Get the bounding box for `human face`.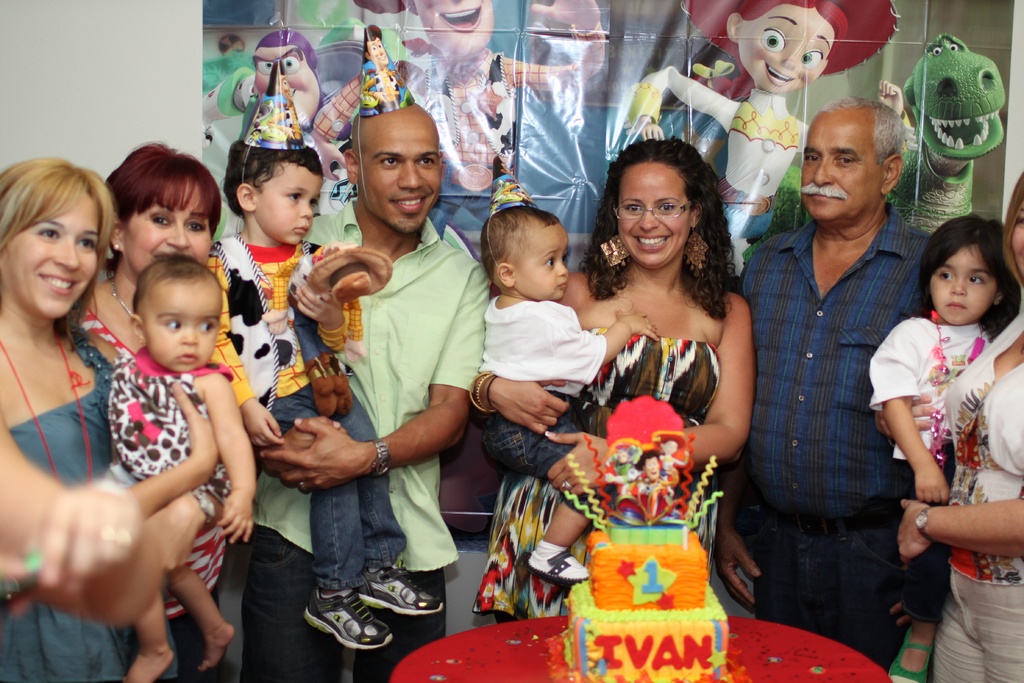
0, 192, 100, 324.
